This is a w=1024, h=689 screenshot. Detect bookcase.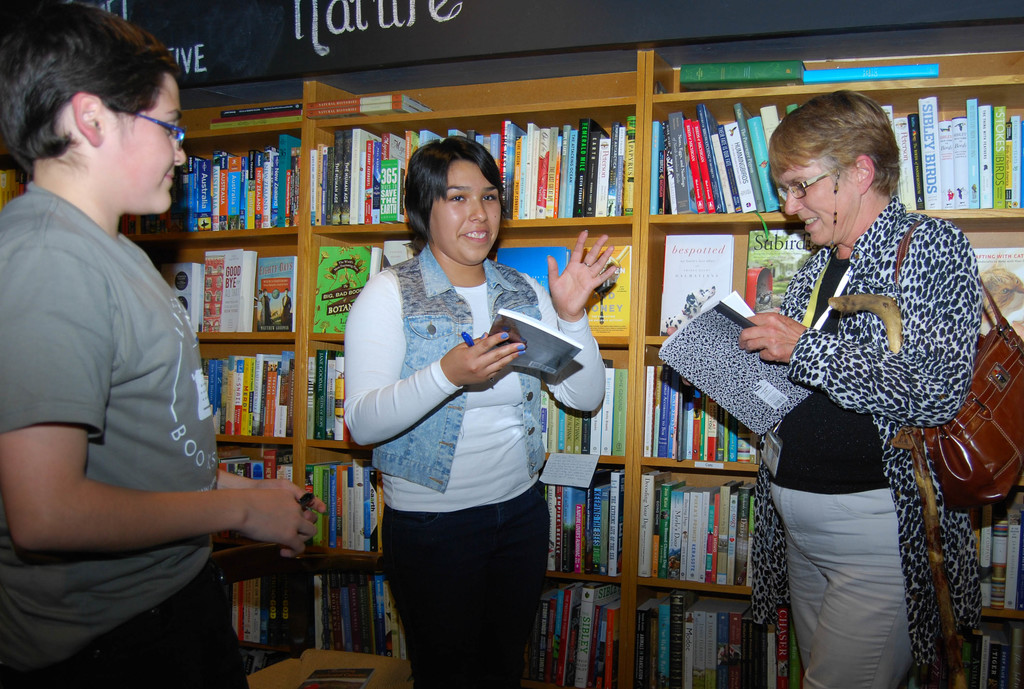
624, 48, 1023, 688.
